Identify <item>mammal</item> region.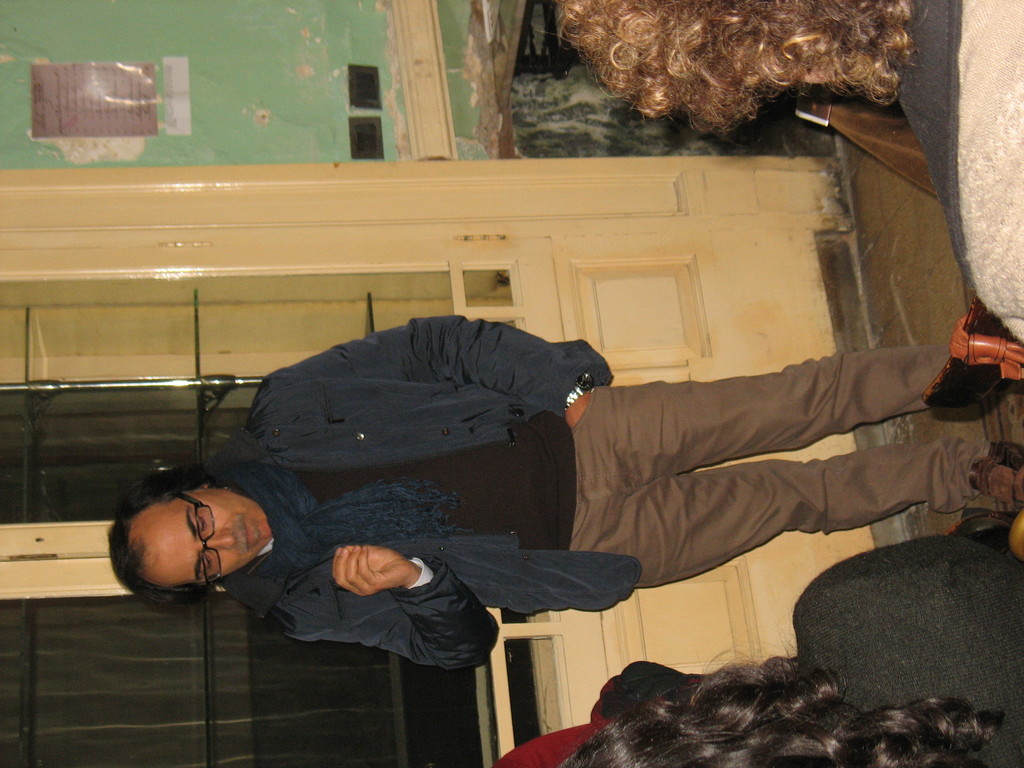
Region: 559, 442, 1023, 767.
